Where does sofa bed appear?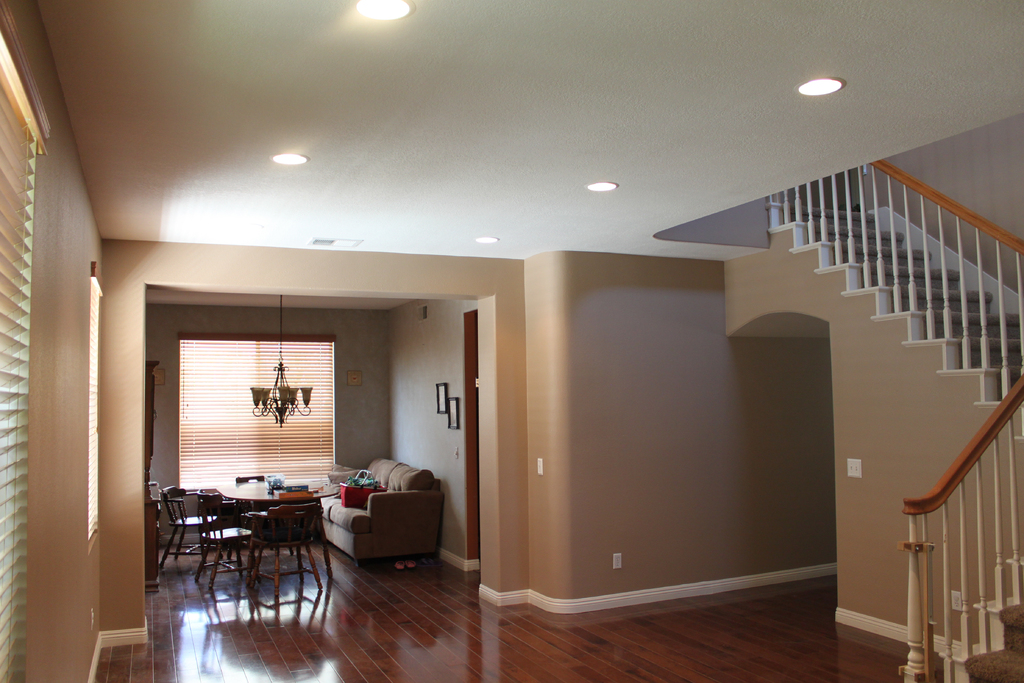
Appears at bbox=(311, 457, 445, 570).
